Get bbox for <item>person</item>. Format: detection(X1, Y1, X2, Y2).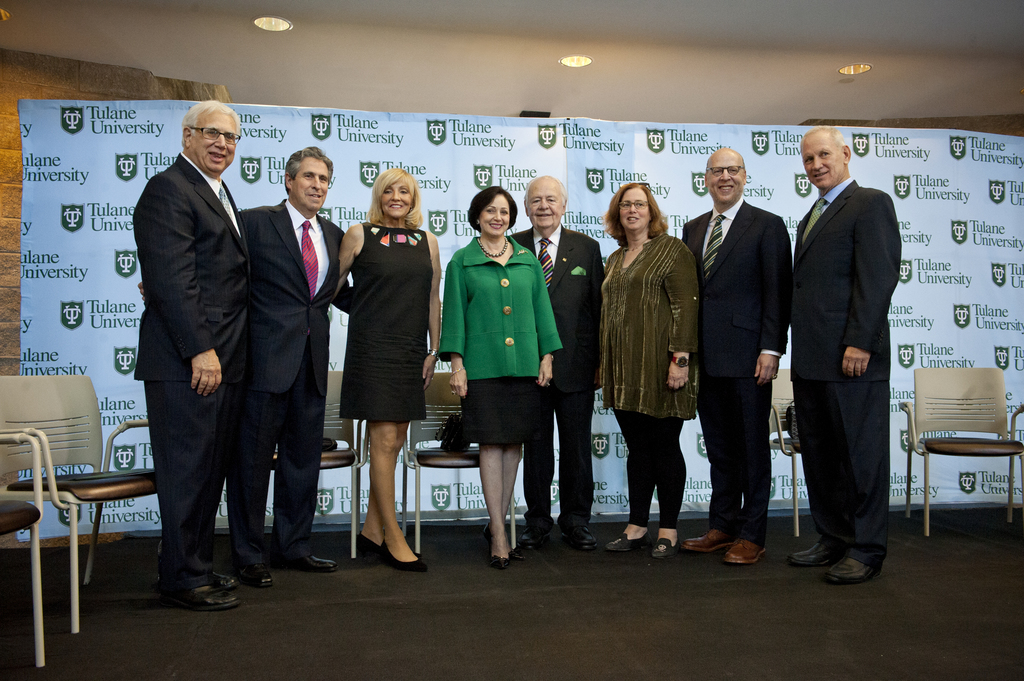
detection(138, 100, 255, 609).
